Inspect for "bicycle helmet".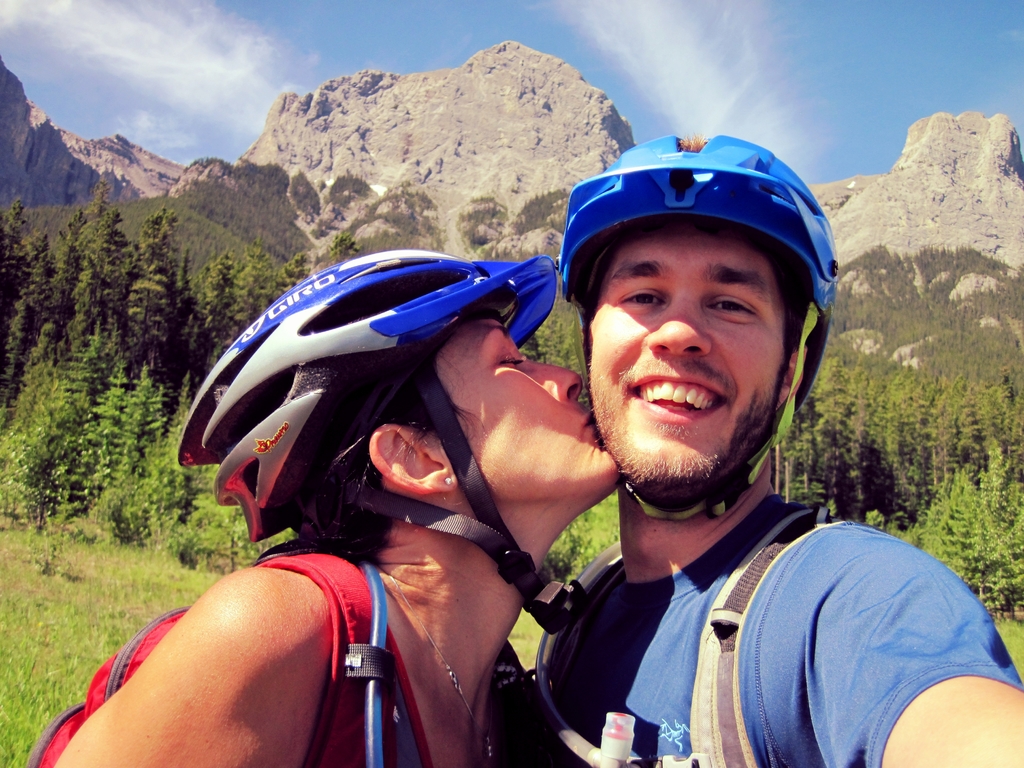
Inspection: 556:132:833:504.
